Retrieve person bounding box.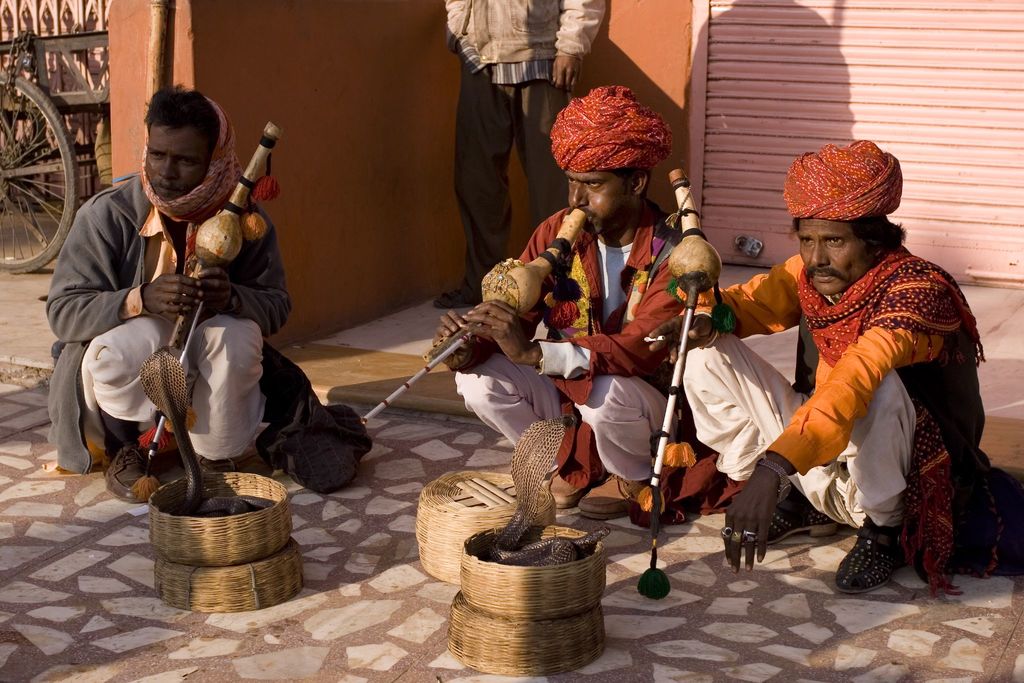
Bounding box: rect(73, 83, 292, 539).
